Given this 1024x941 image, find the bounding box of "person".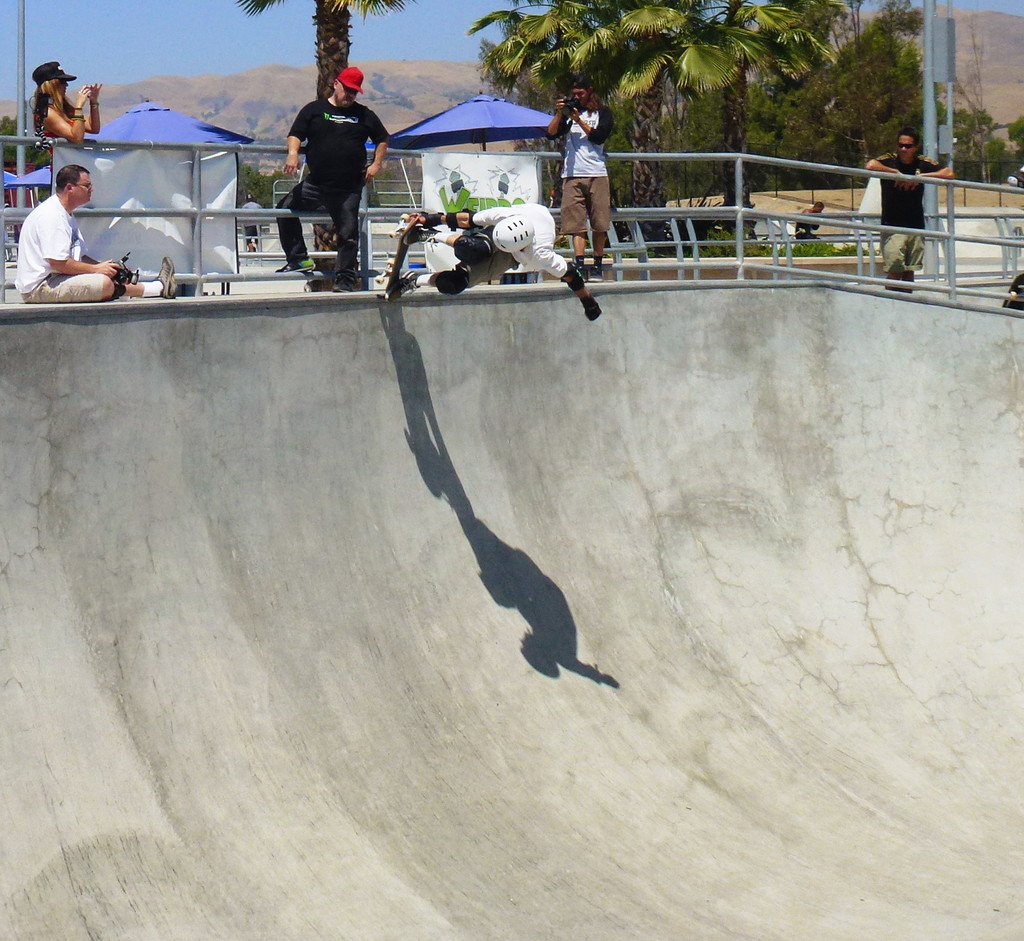
left=12, top=164, right=177, bottom=303.
